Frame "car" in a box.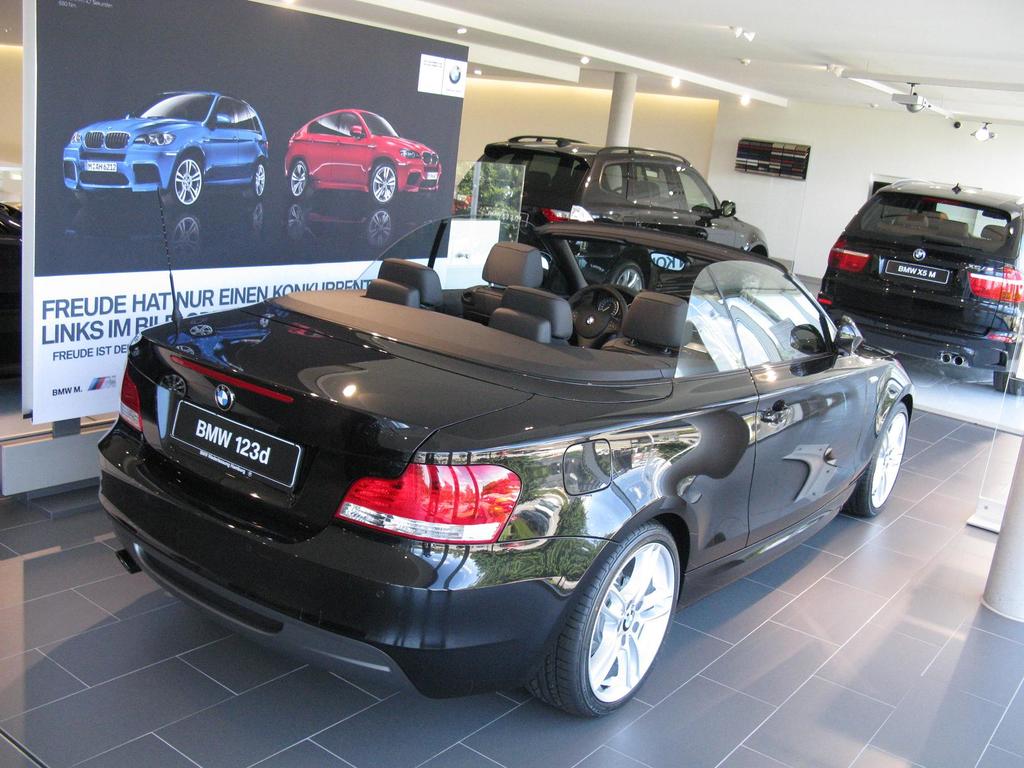
box=[815, 180, 1023, 396].
